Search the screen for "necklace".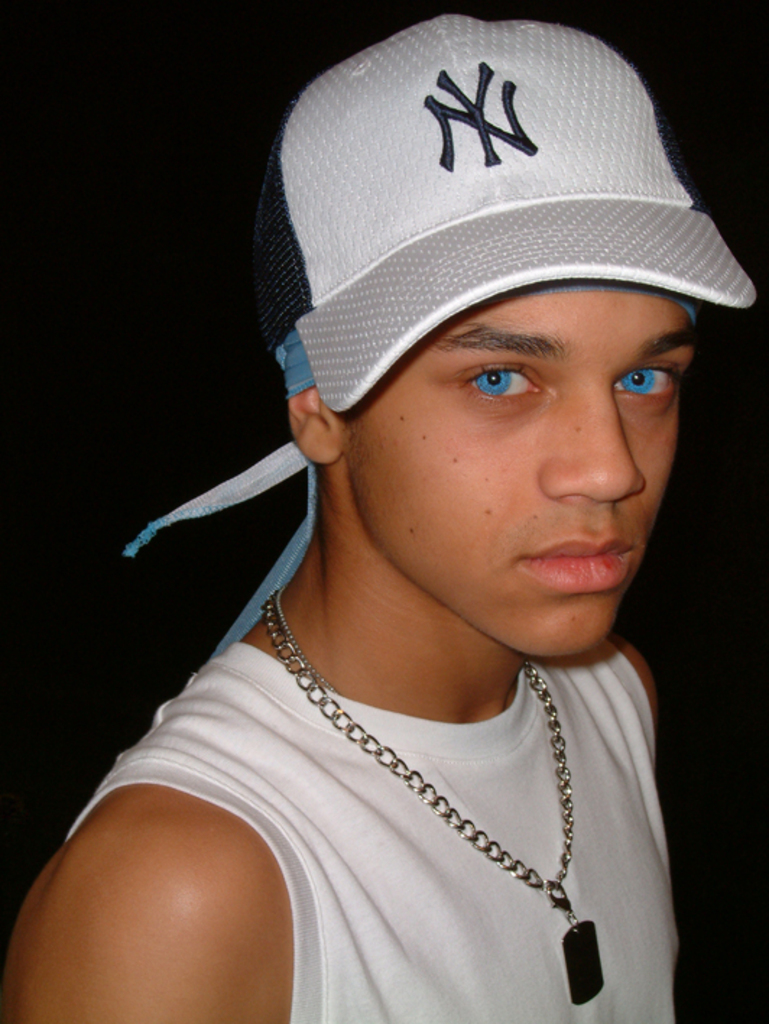
Found at bbox=(260, 583, 603, 1001).
